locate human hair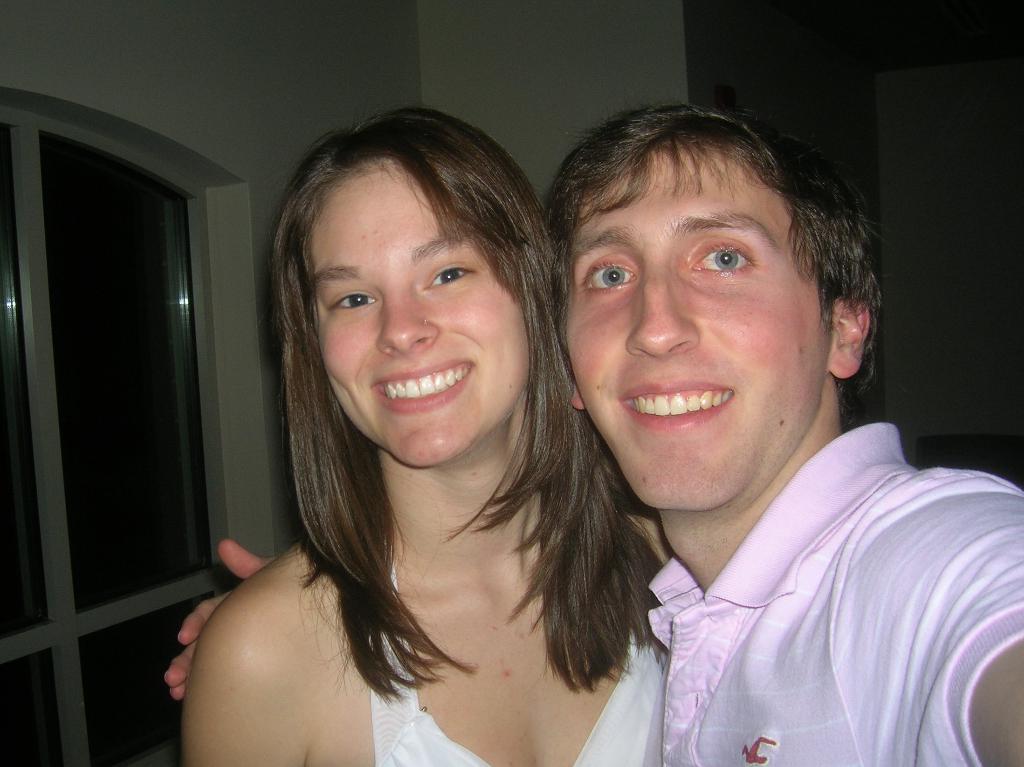
[x1=249, y1=89, x2=599, y2=695]
